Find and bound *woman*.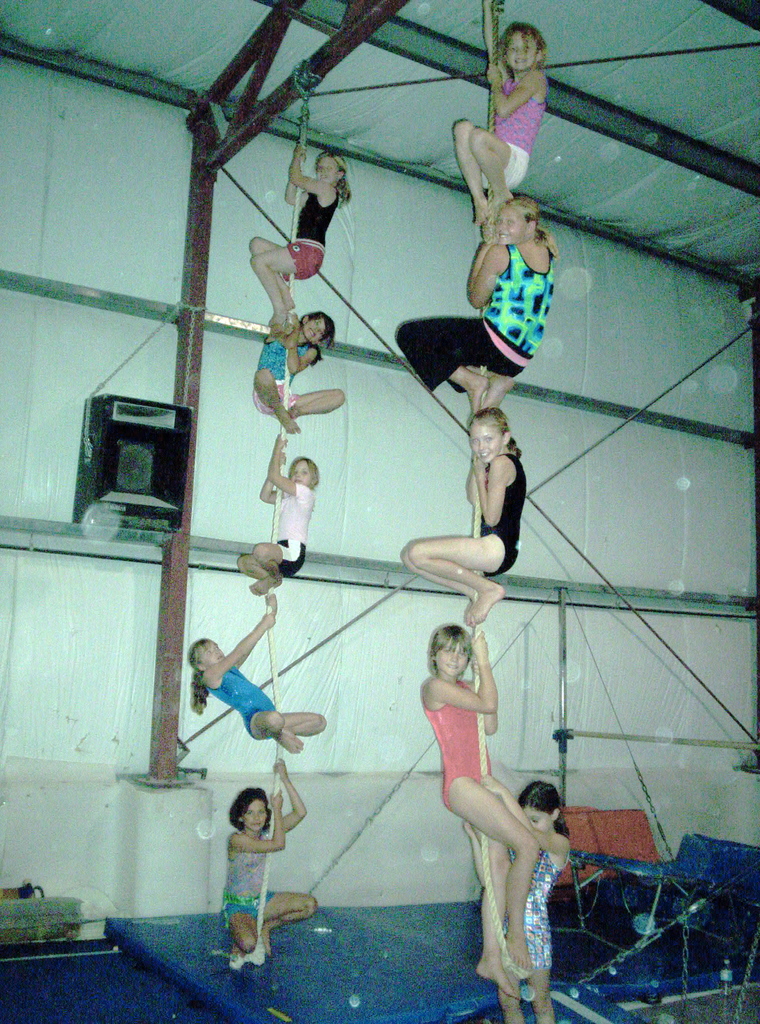
Bound: <bbox>418, 623, 546, 1001</bbox>.
